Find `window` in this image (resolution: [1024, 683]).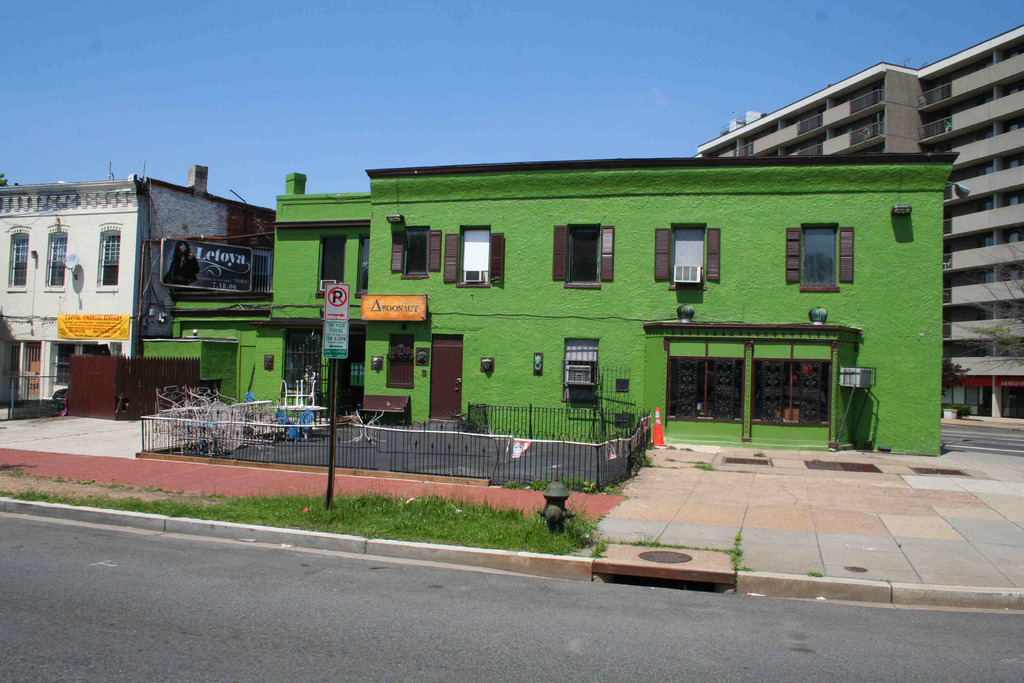
Rect(391, 222, 440, 277).
